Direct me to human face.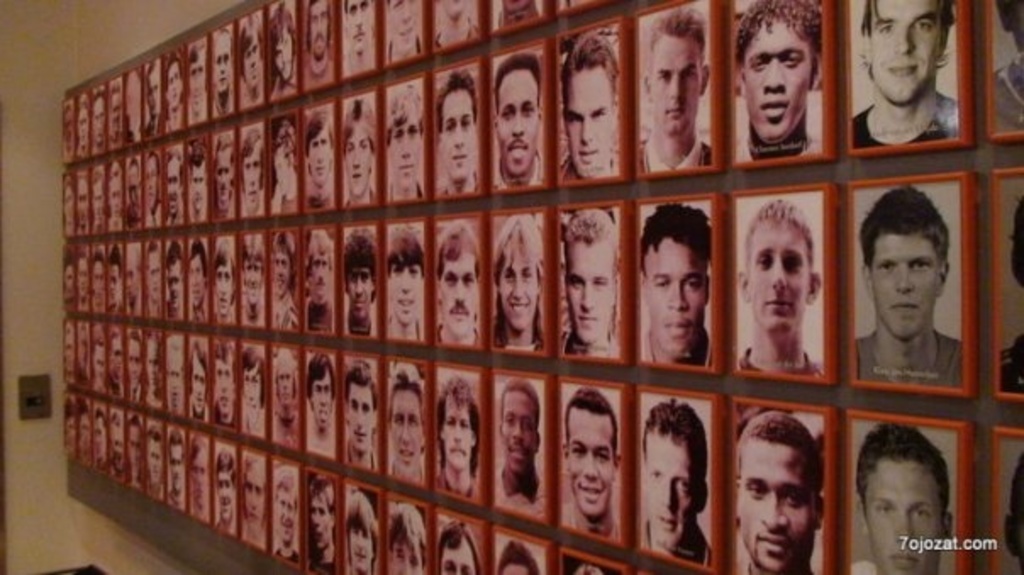
Direction: 110:426:122:461.
